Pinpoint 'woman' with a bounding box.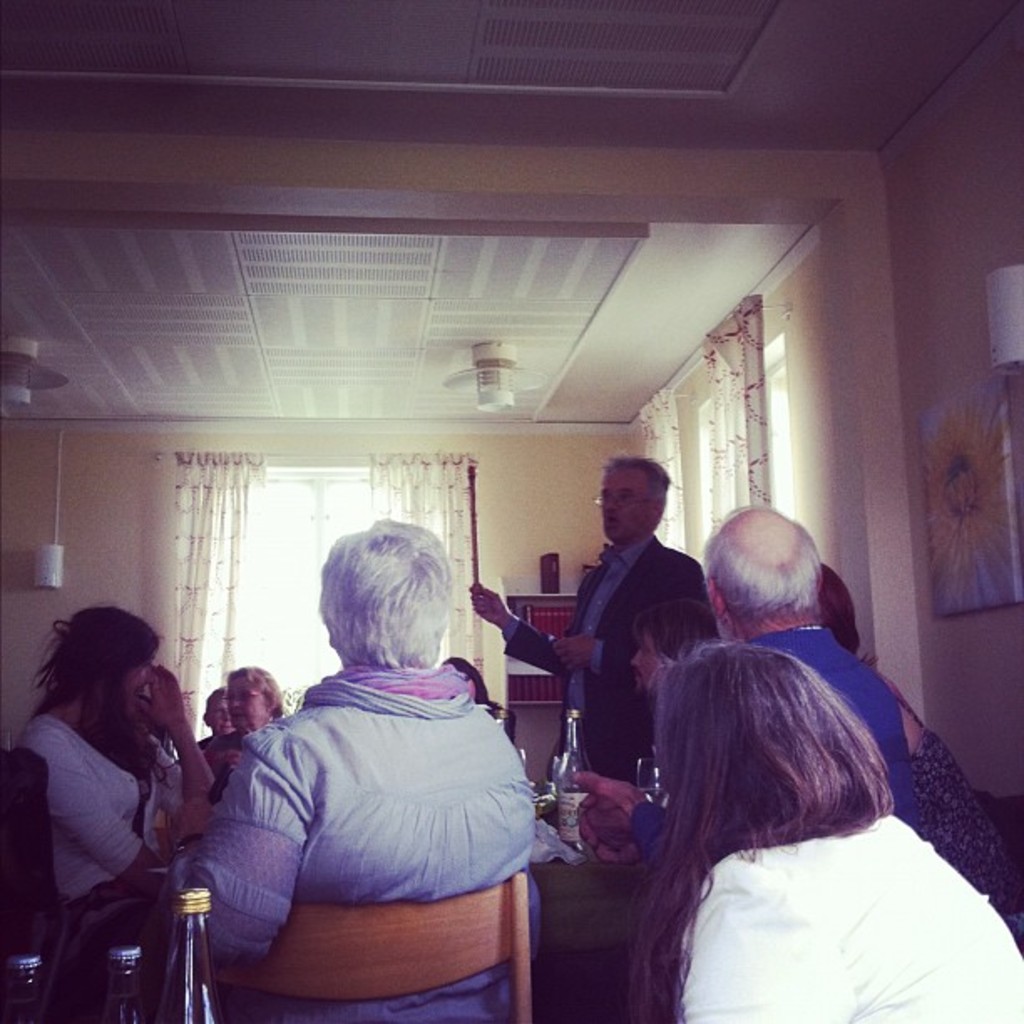
bbox=[181, 519, 540, 1022].
